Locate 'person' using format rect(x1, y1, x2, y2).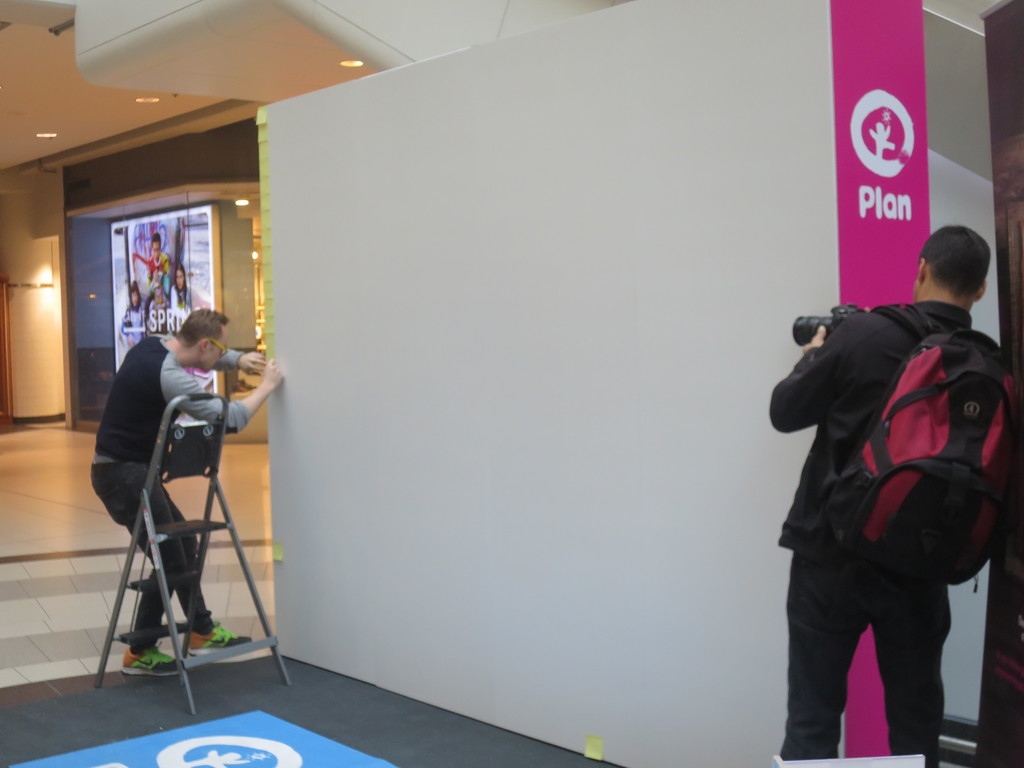
rect(132, 237, 173, 292).
